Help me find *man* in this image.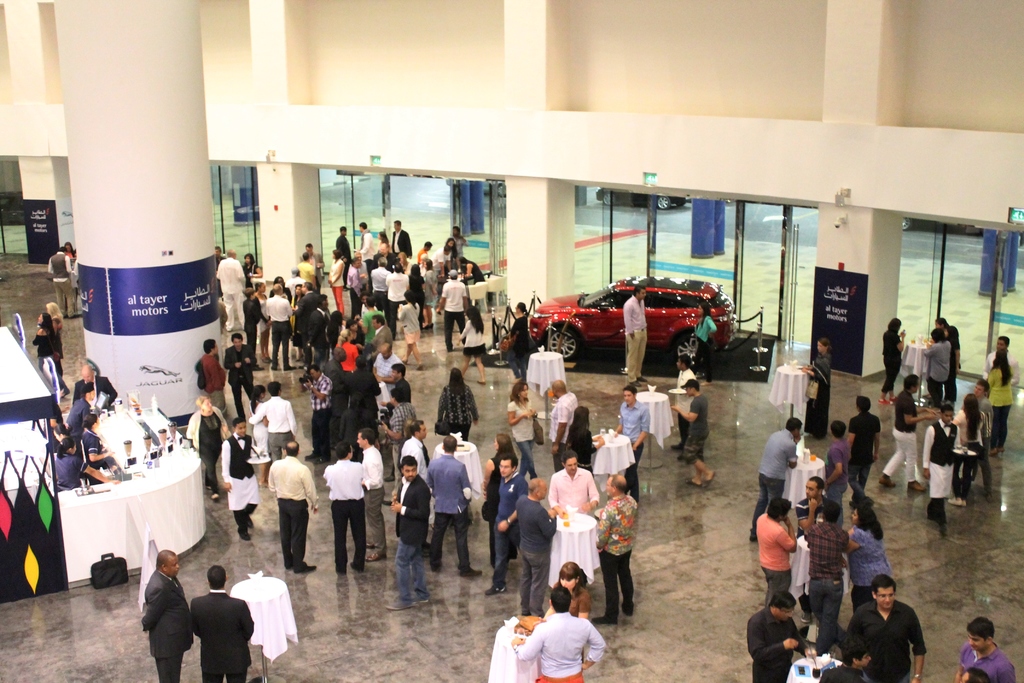
Found it: [354, 220, 376, 268].
